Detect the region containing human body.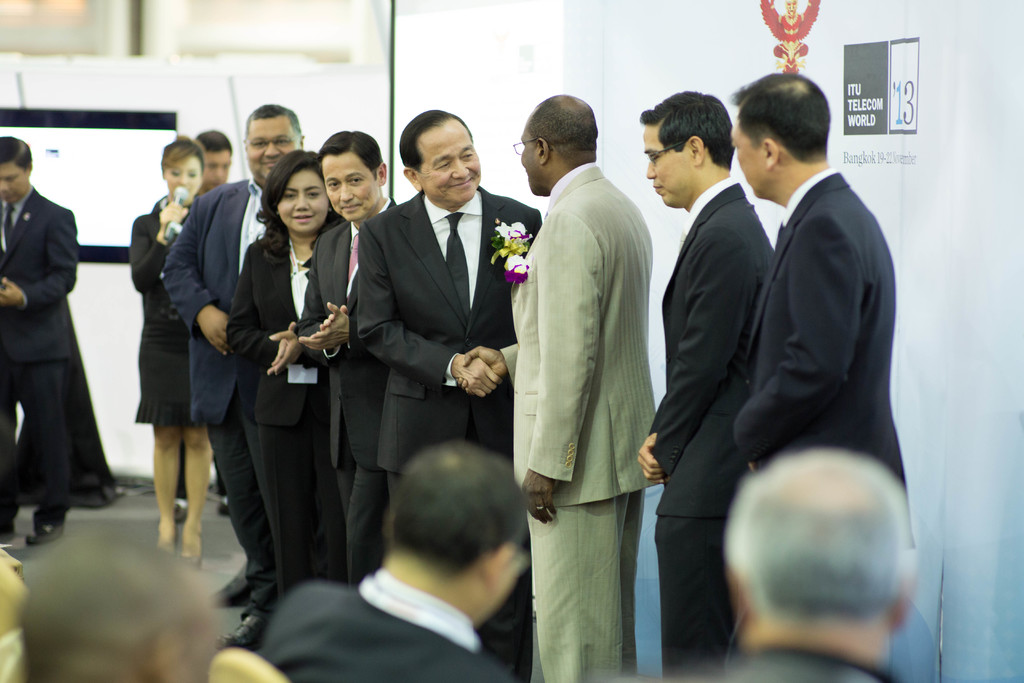
[458, 157, 650, 682].
